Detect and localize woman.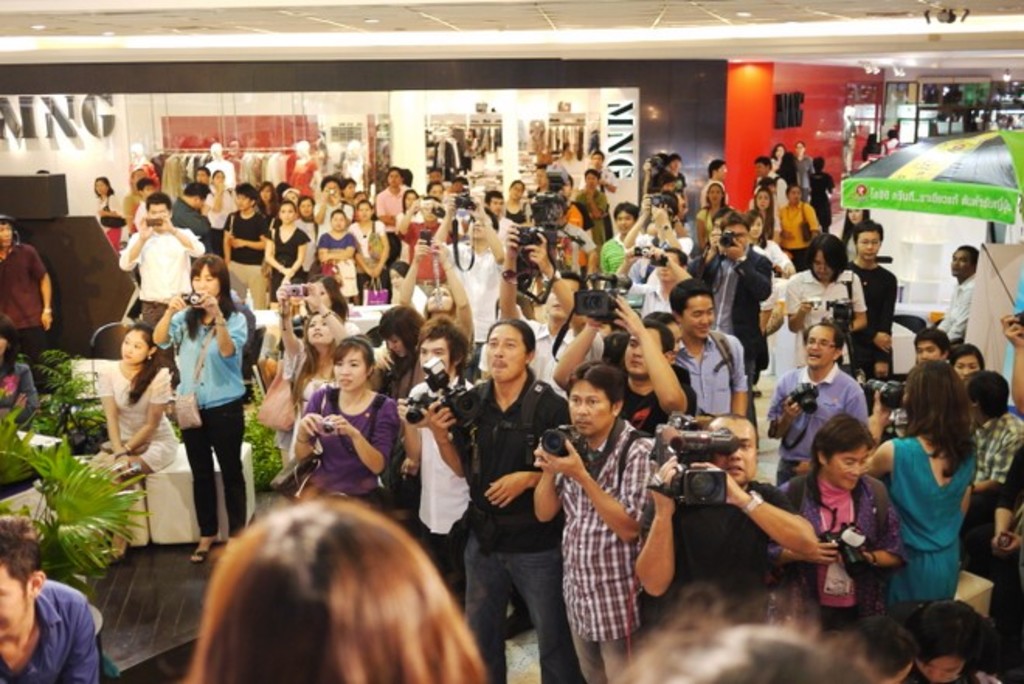
Localized at x1=346 y1=197 x2=388 y2=302.
